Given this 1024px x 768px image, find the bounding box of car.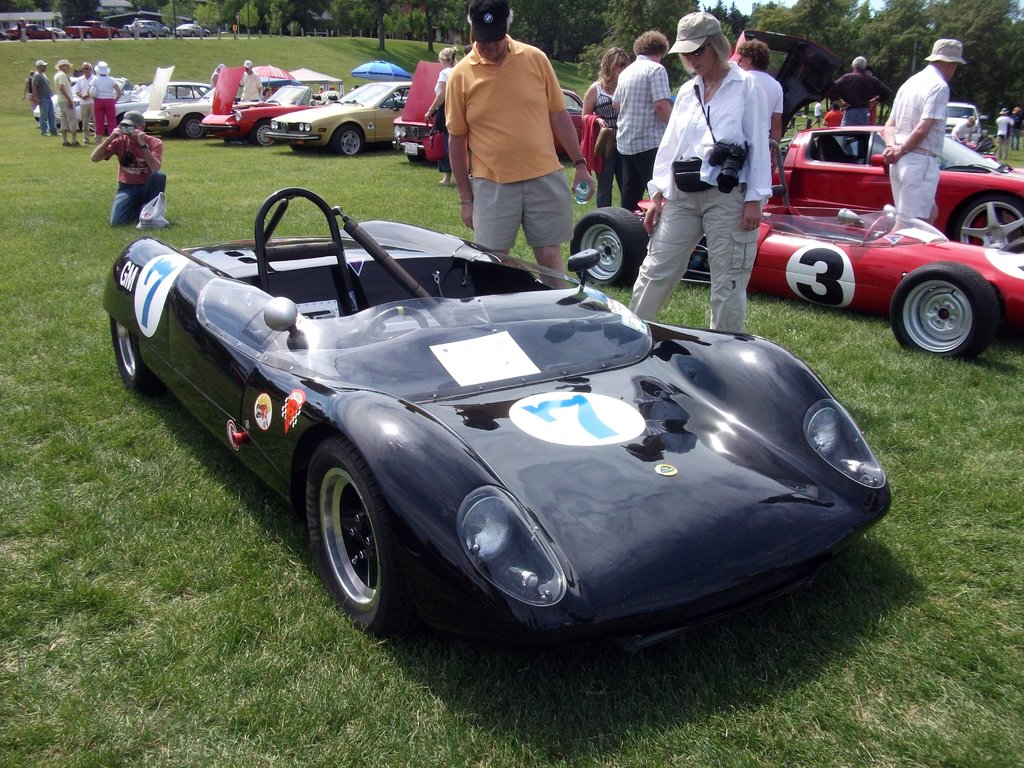
[x1=935, y1=99, x2=979, y2=140].
